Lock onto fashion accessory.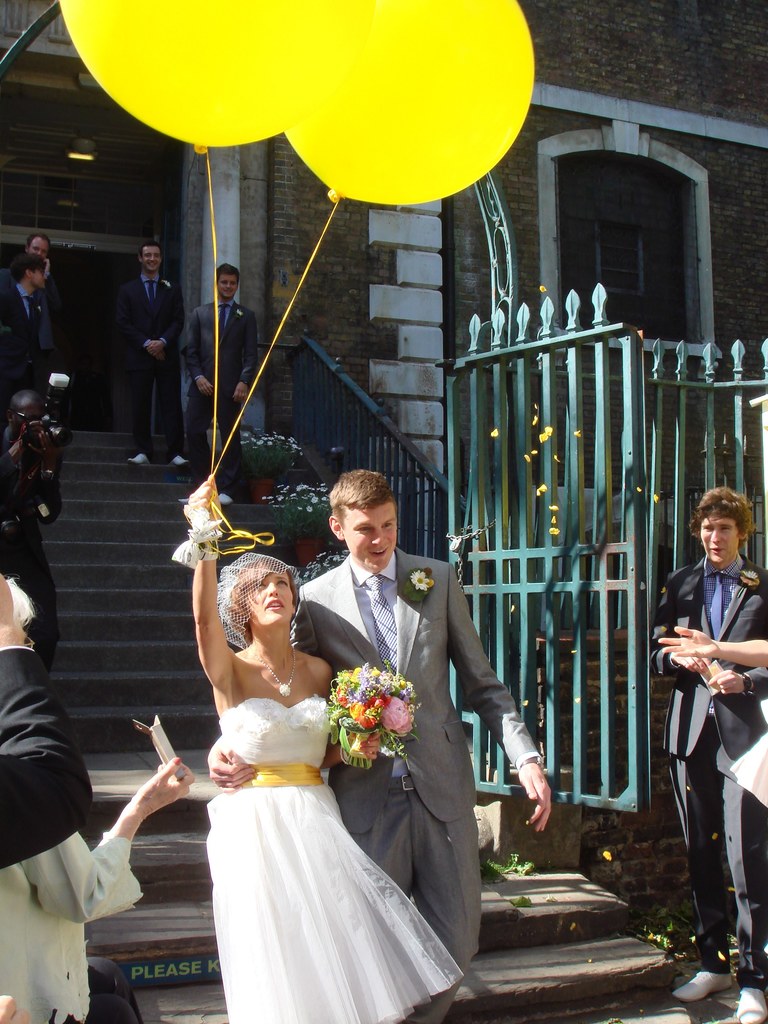
Locked: BBox(360, 576, 404, 762).
